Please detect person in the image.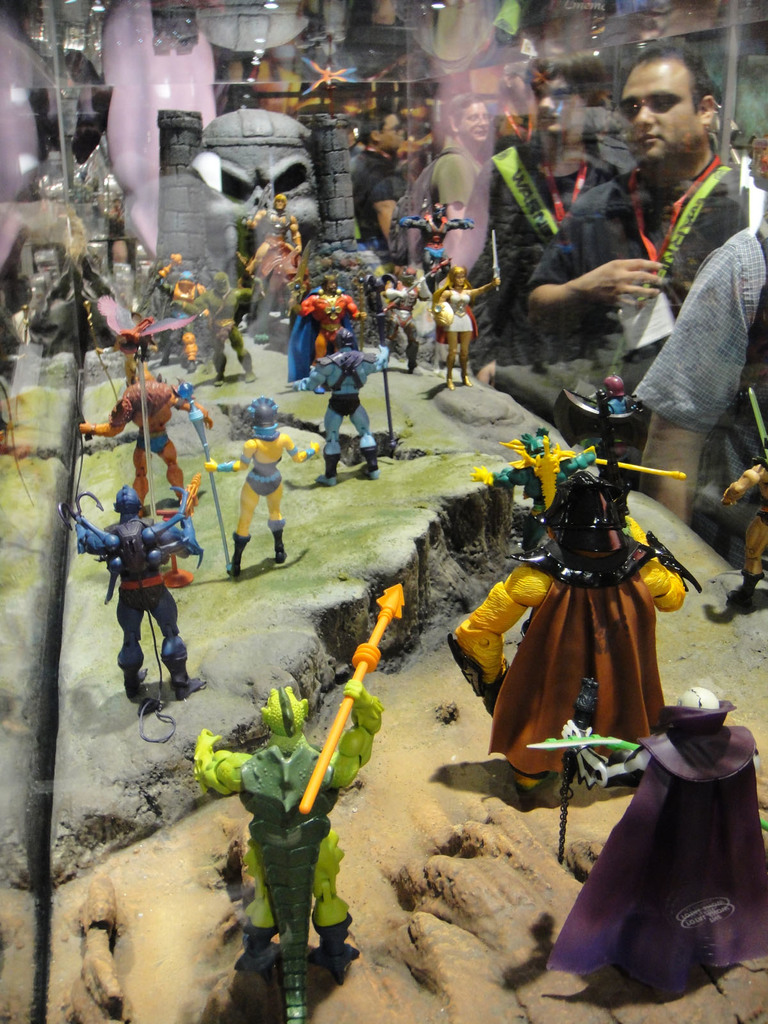
<bbox>198, 255, 271, 379</bbox>.
